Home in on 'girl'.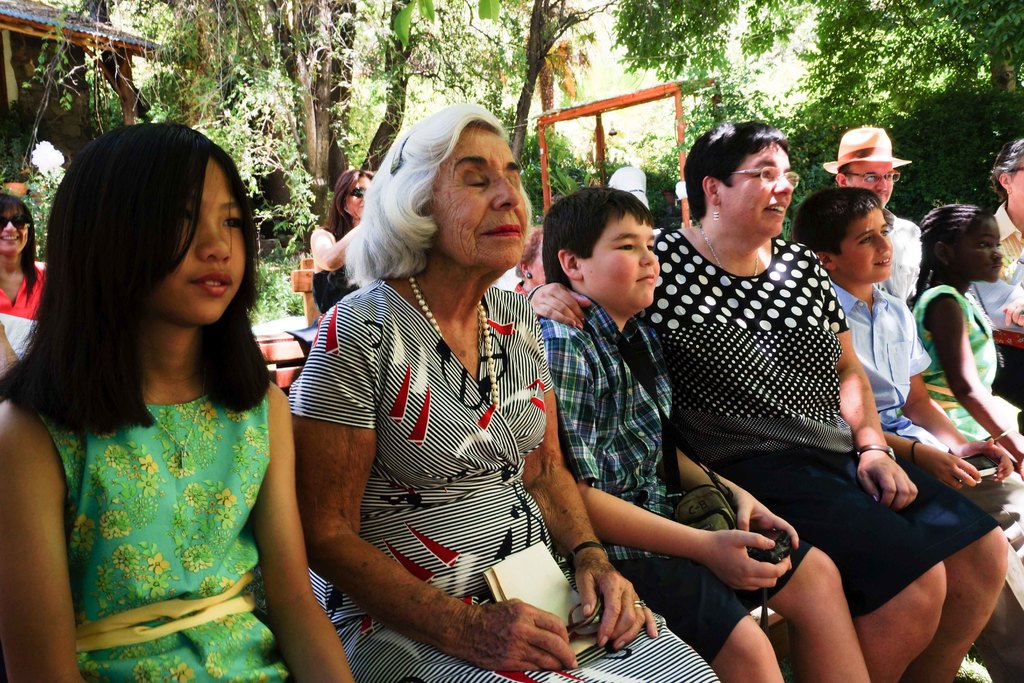
Homed in at {"left": 903, "top": 201, "right": 1023, "bottom": 563}.
